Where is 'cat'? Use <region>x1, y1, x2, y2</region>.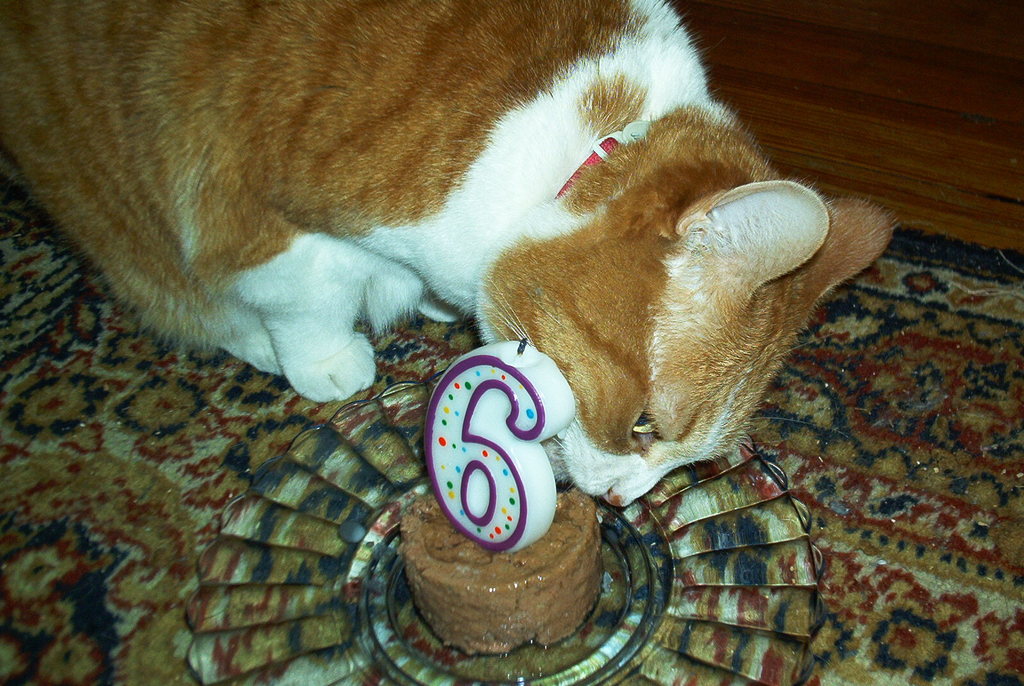
<region>1, 0, 897, 516</region>.
